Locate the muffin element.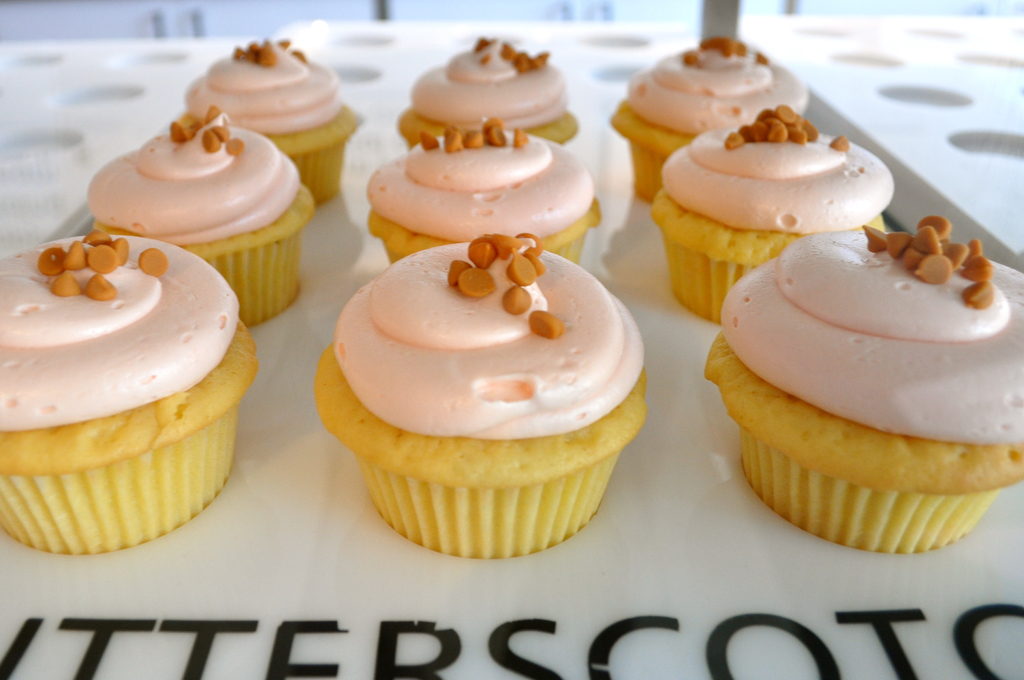
Element bbox: [180, 35, 358, 202].
